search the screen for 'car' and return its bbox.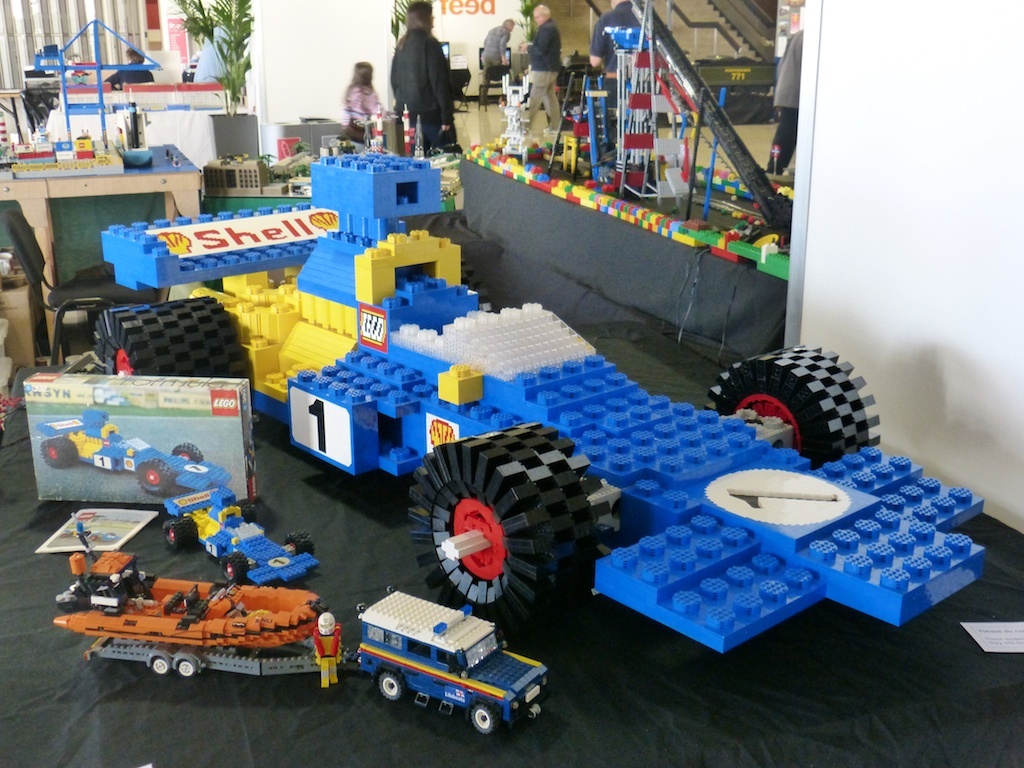
Found: (left=38, top=403, right=235, bottom=499).
